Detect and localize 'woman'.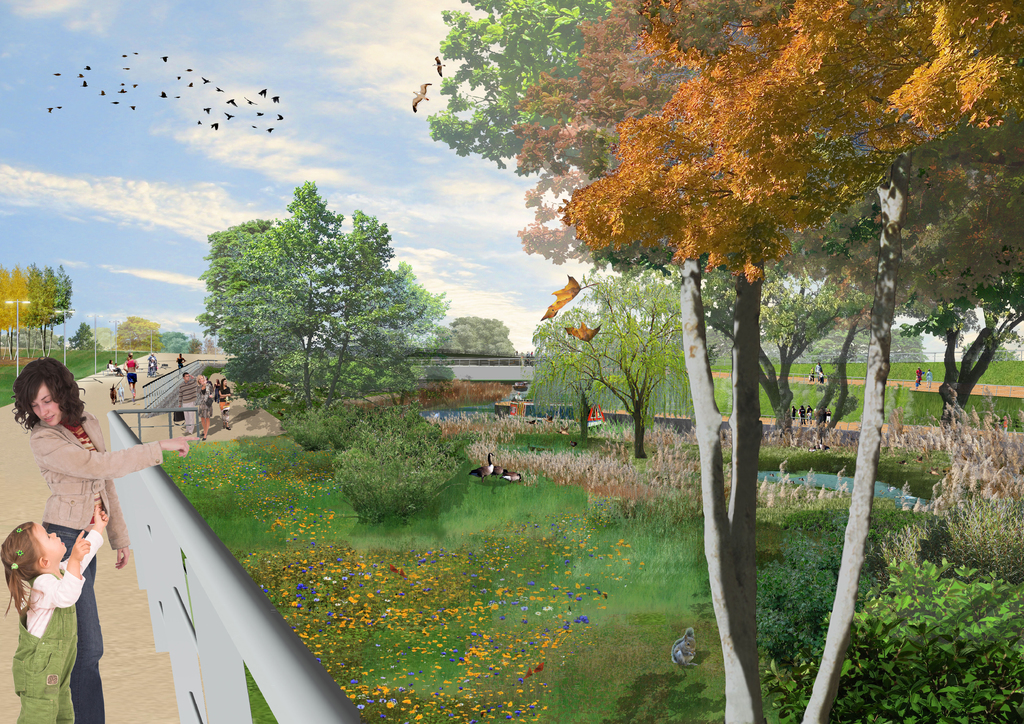
Localized at locate(3, 360, 146, 697).
